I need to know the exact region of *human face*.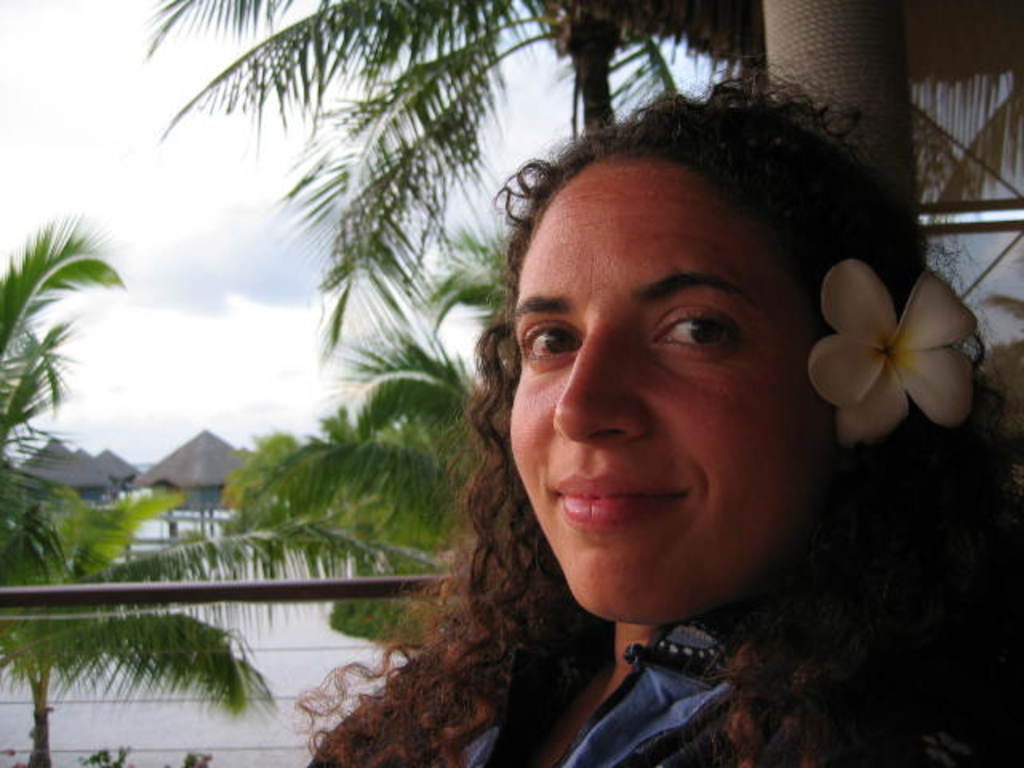
Region: (left=509, top=162, right=838, bottom=626).
